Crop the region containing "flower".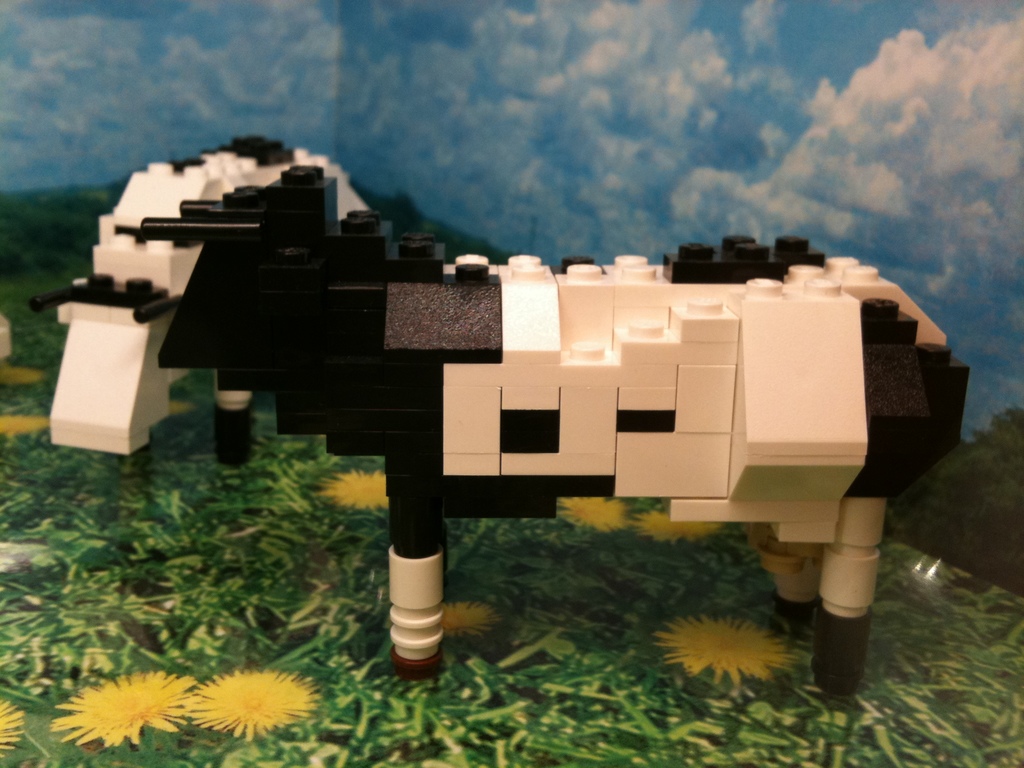
Crop region: (left=181, top=664, right=323, bottom=744).
